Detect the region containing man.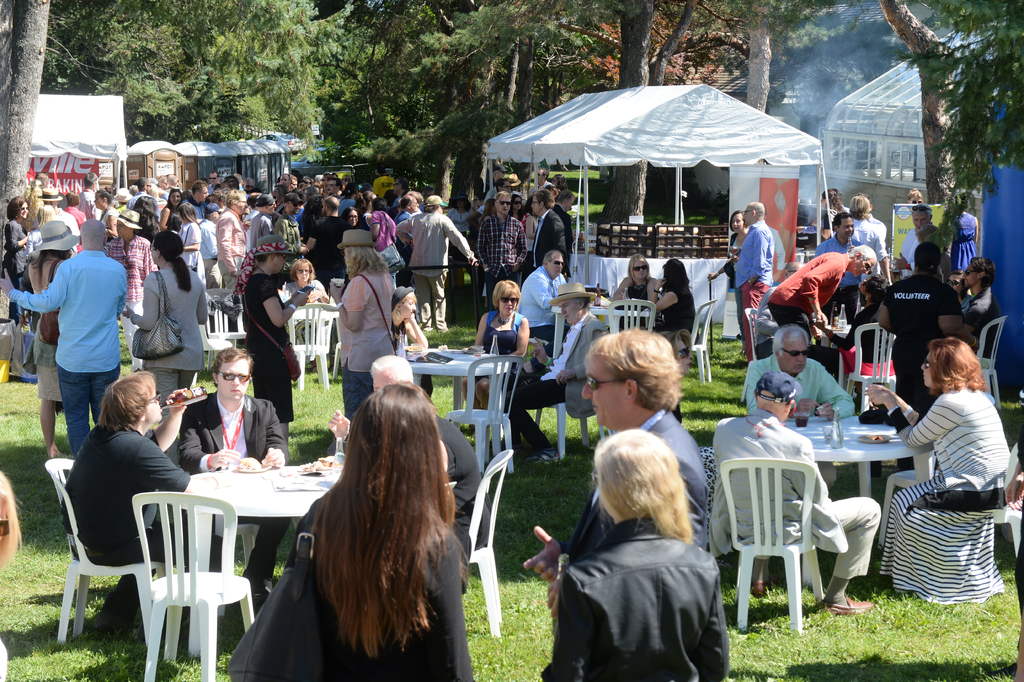
[500, 282, 608, 474].
